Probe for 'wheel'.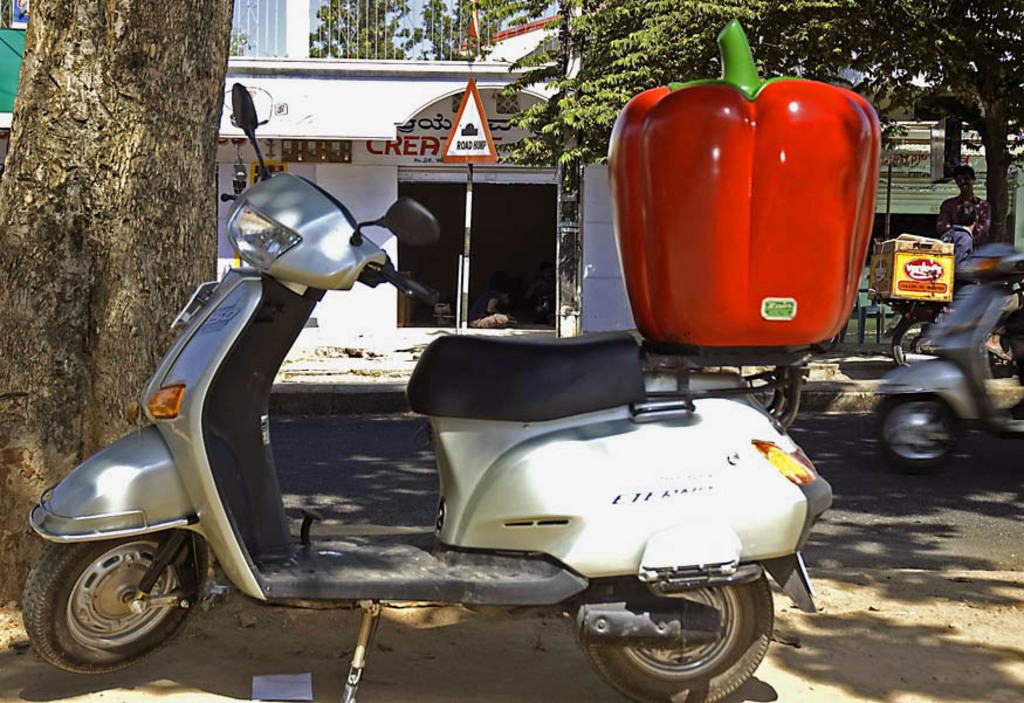
Probe result: {"left": 572, "top": 556, "right": 762, "bottom": 702}.
